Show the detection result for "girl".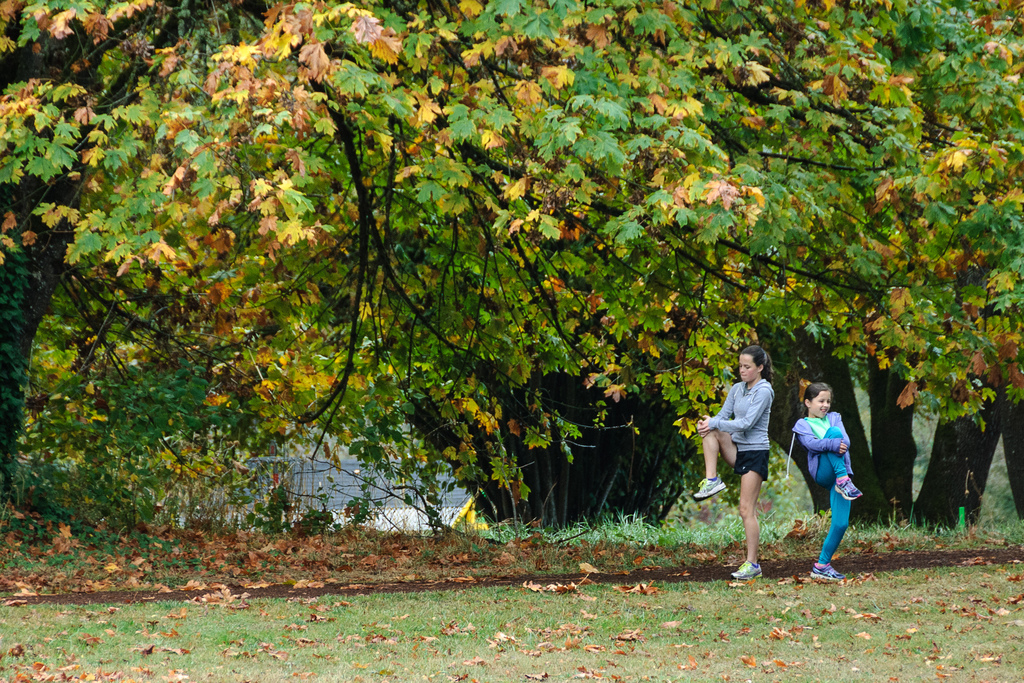
[x1=781, y1=382, x2=865, y2=588].
